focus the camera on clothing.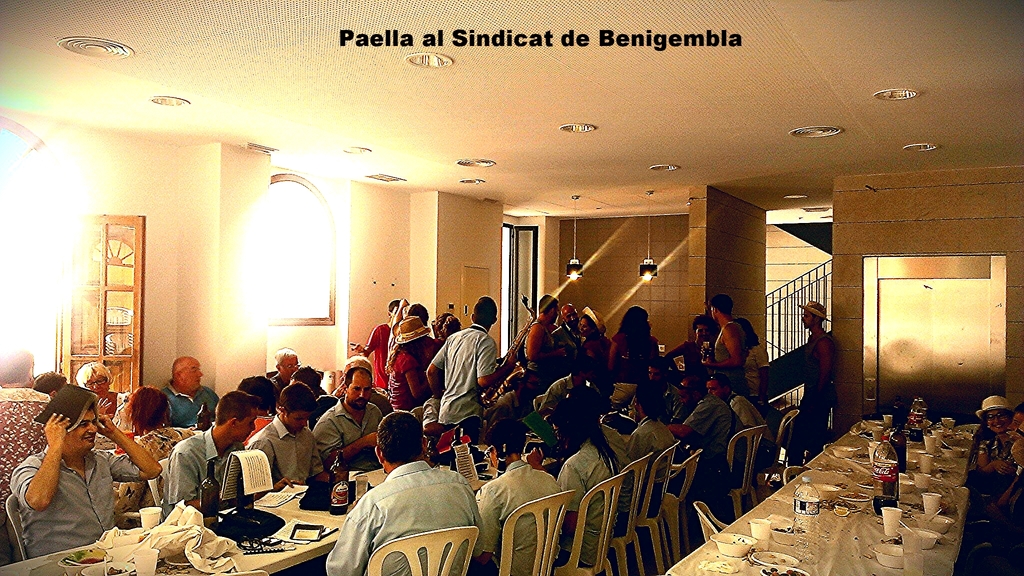
Focus region: [left=789, top=328, right=840, bottom=448].
